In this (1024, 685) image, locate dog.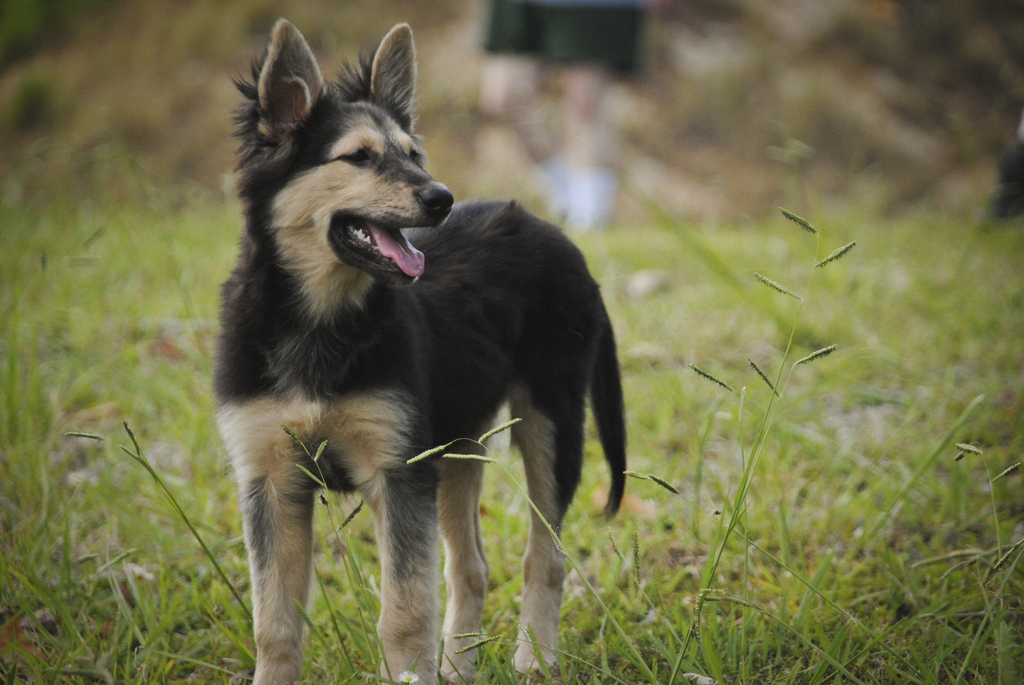
Bounding box: [199, 14, 626, 684].
